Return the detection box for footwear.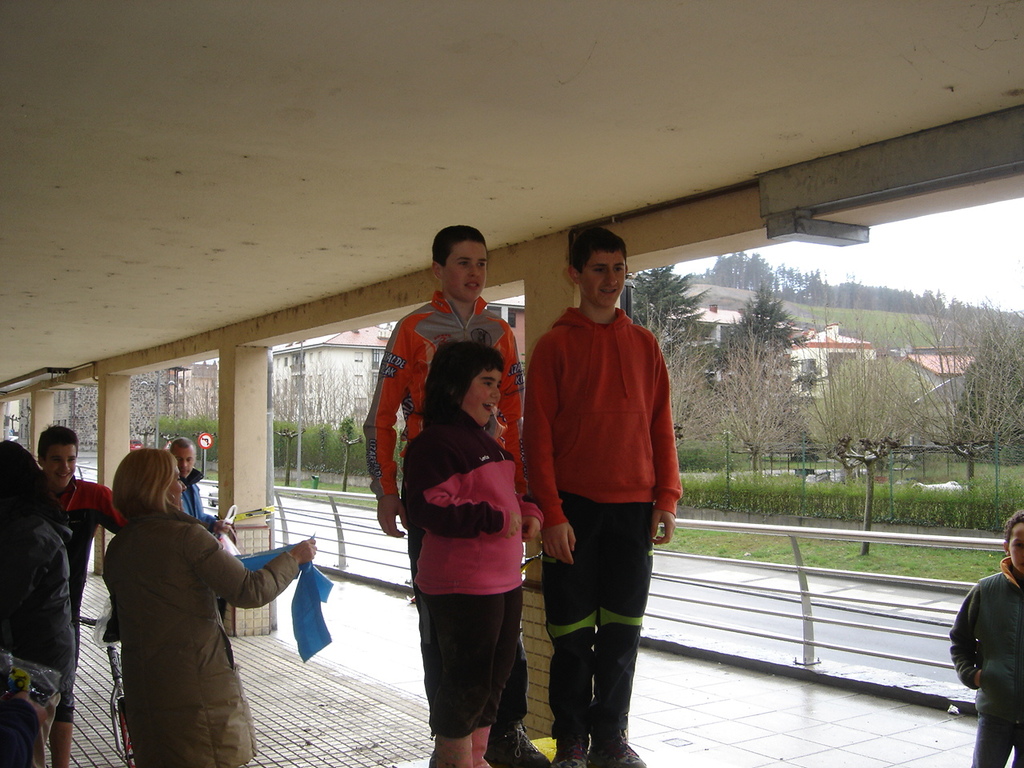
left=472, top=726, right=492, bottom=767.
